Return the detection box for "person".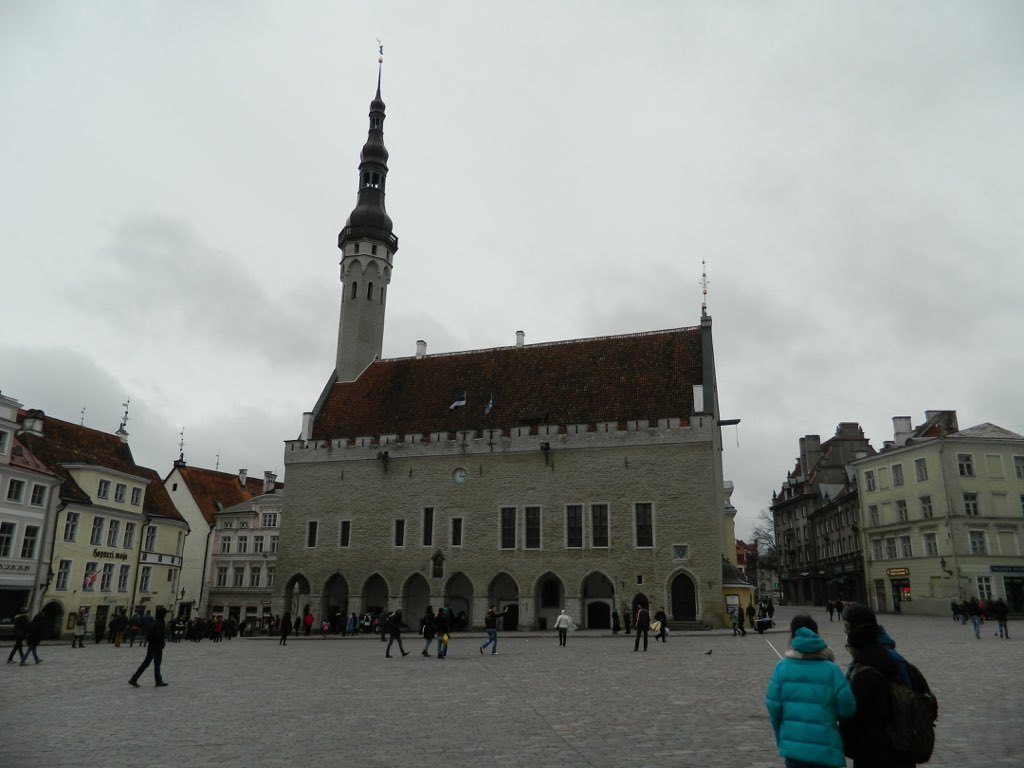
4:602:34:669.
